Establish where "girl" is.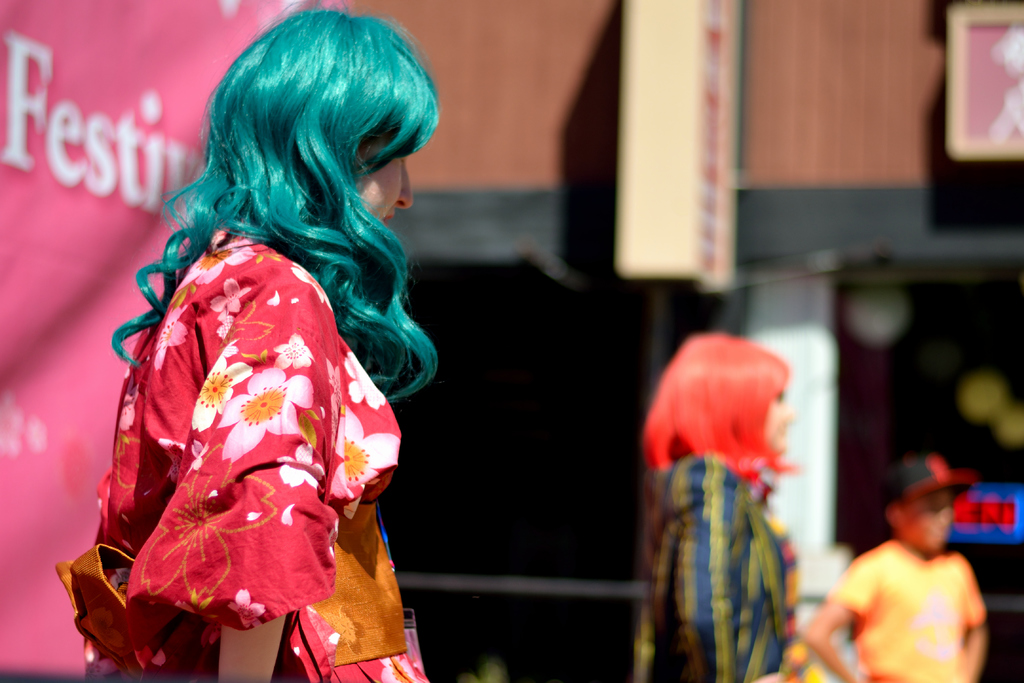
Established at <box>636,327,815,682</box>.
